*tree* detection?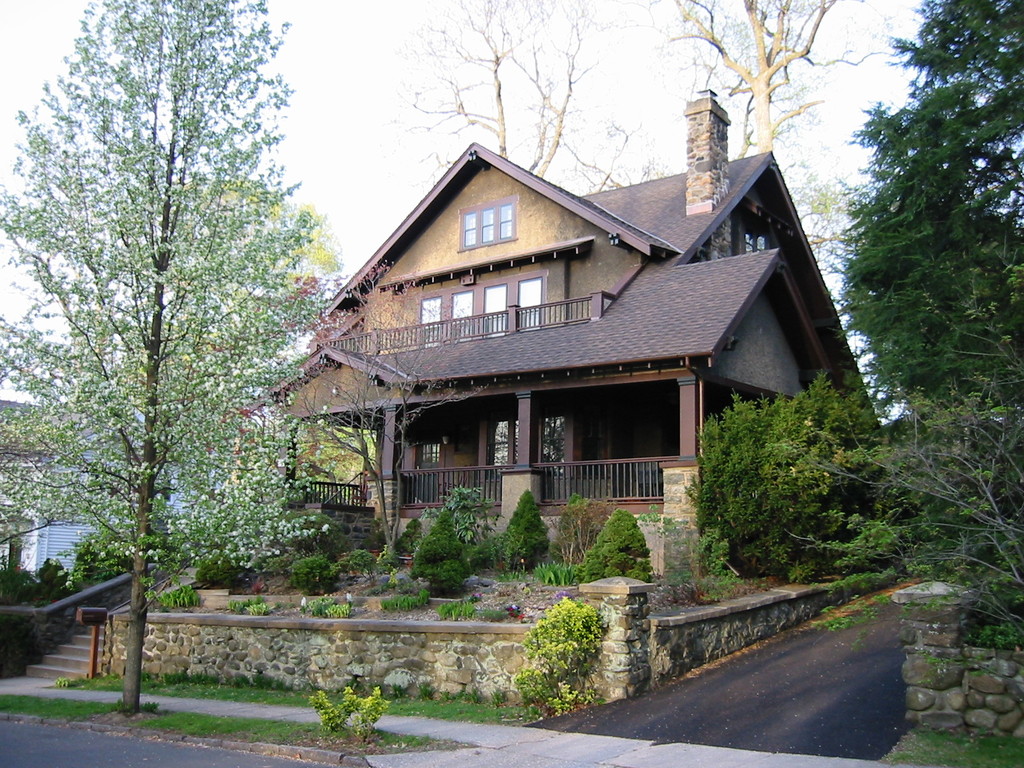
bbox=(671, 373, 890, 577)
